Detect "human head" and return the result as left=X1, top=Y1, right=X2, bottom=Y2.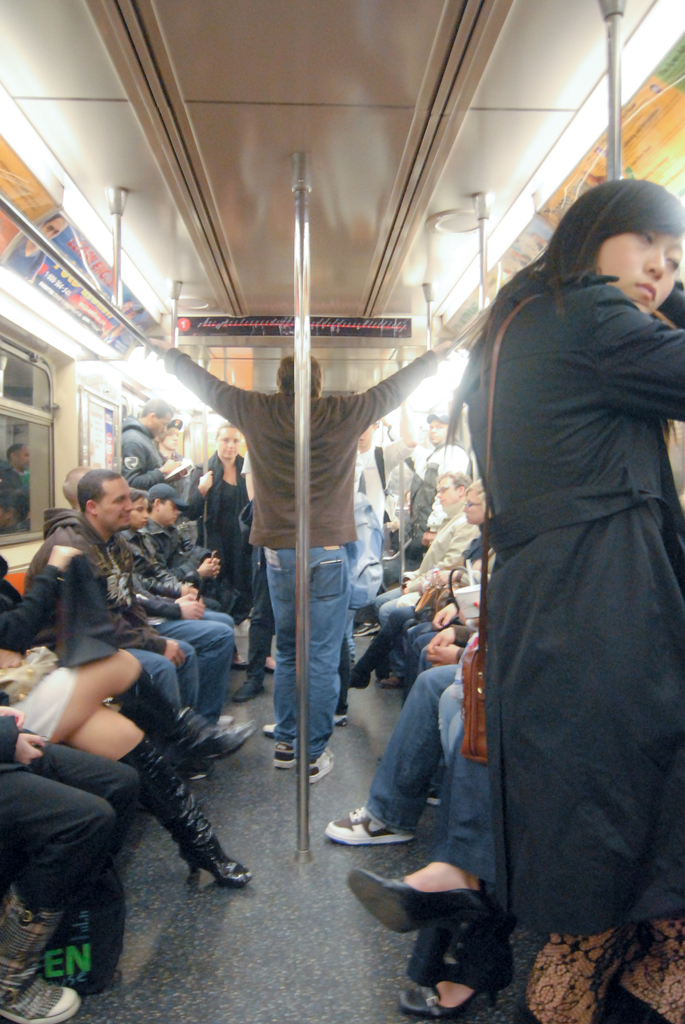
left=154, top=419, right=180, bottom=450.
